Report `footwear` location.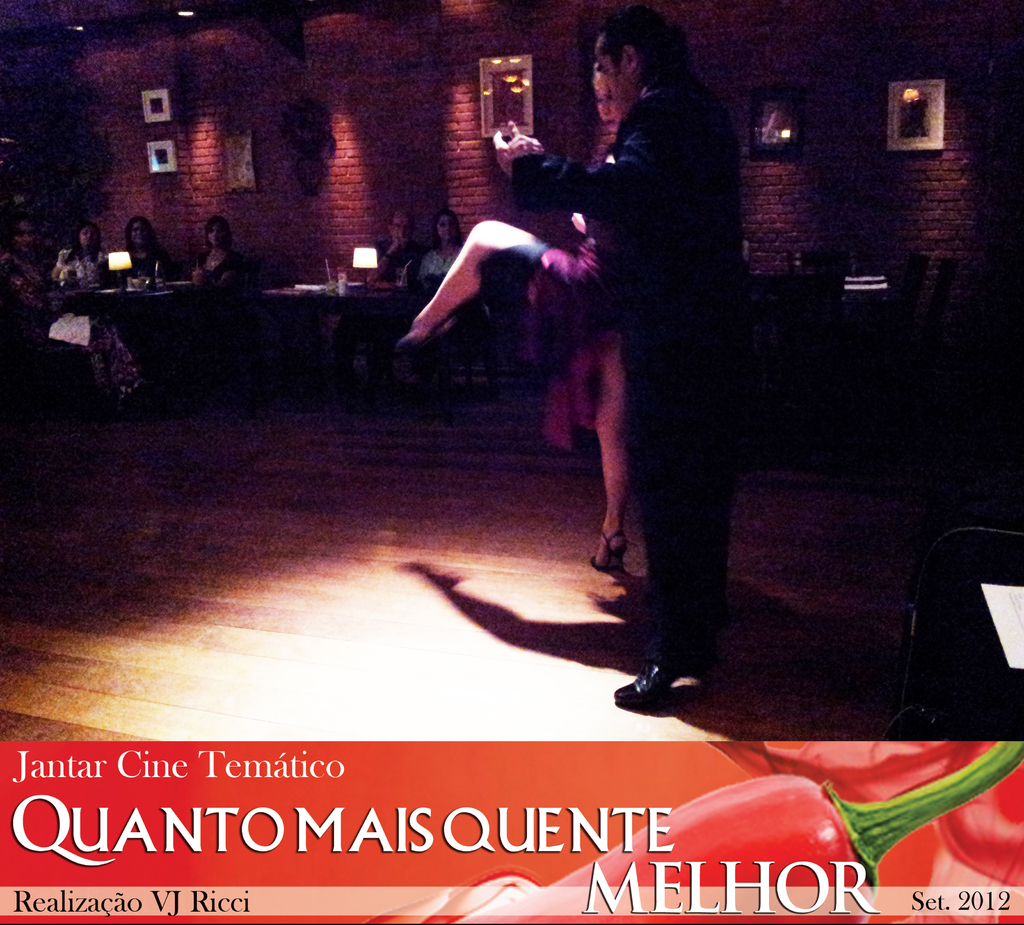
Report: [x1=591, y1=528, x2=625, y2=574].
